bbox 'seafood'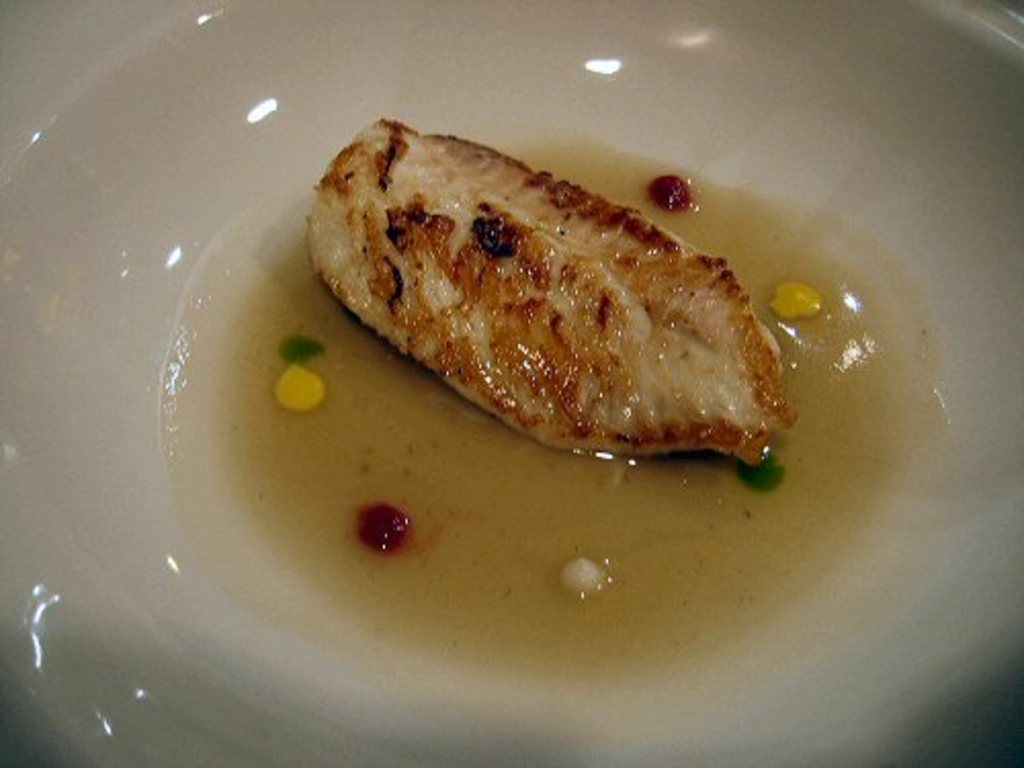
l=305, t=109, r=801, b=473
